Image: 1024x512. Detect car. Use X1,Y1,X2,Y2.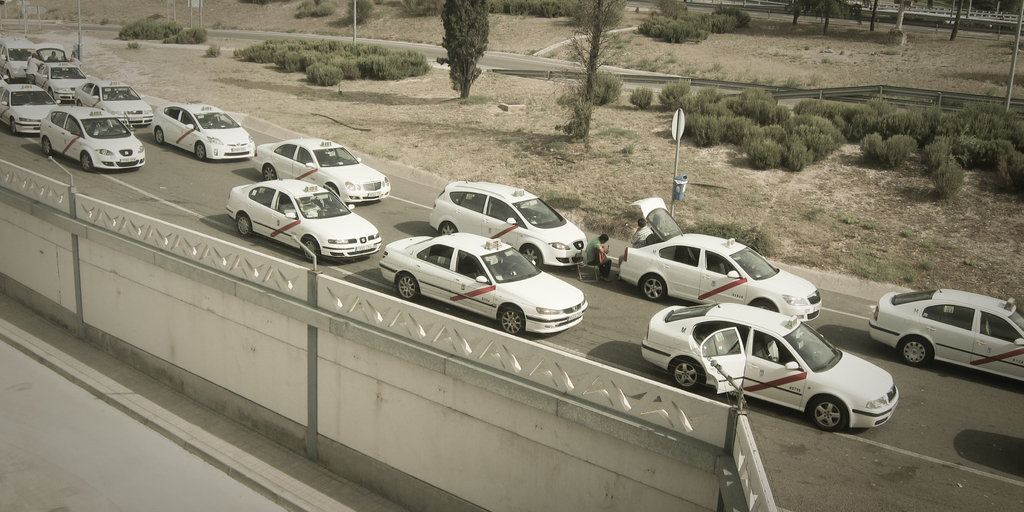
615,196,824,326.
